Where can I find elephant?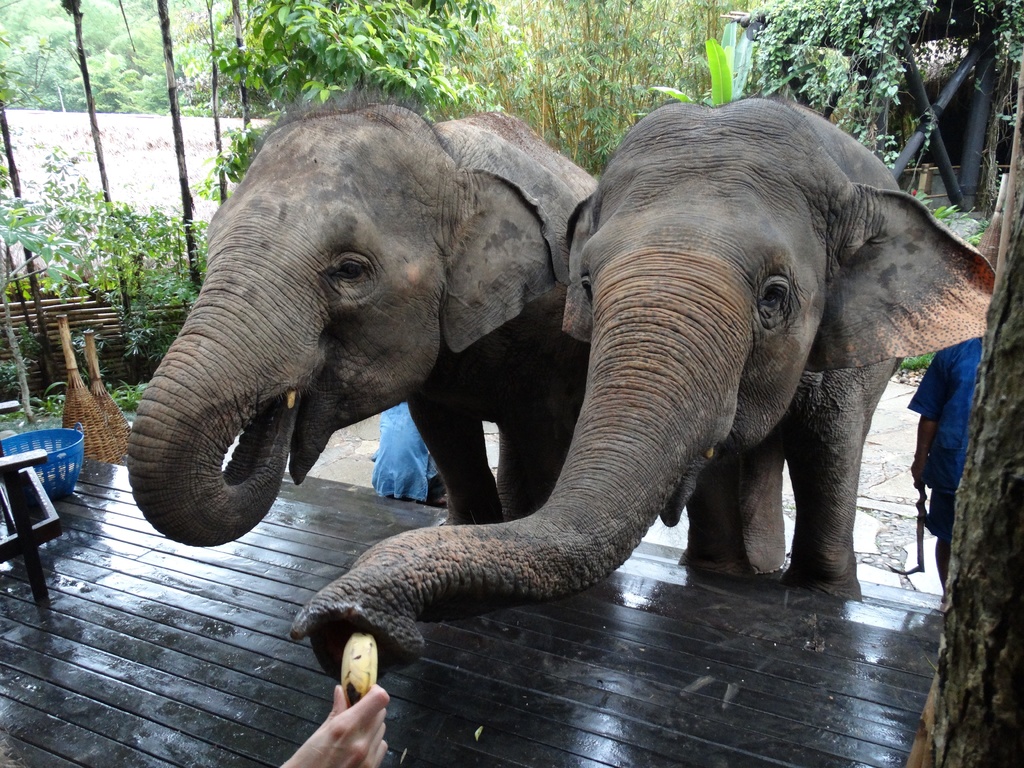
You can find it at select_region(125, 97, 599, 523).
